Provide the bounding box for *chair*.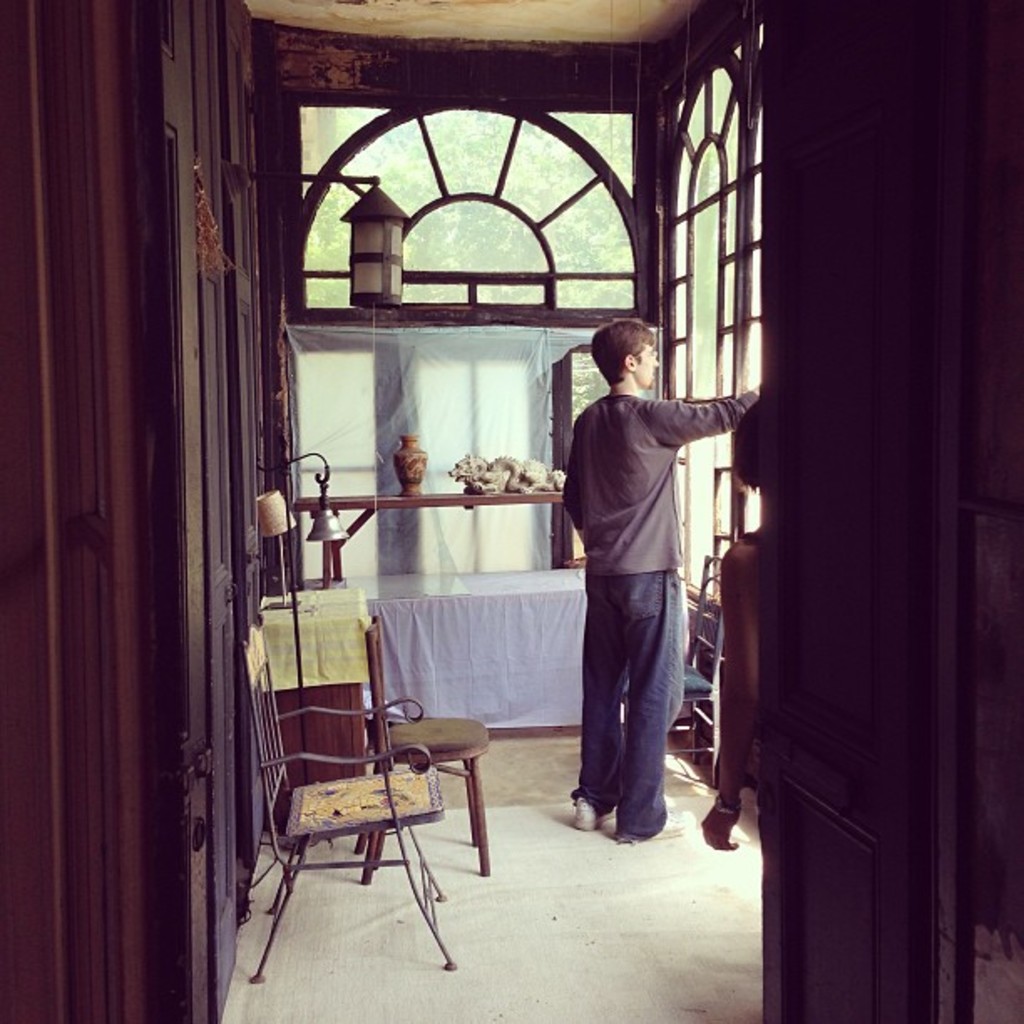
[left=616, top=552, right=726, bottom=801].
